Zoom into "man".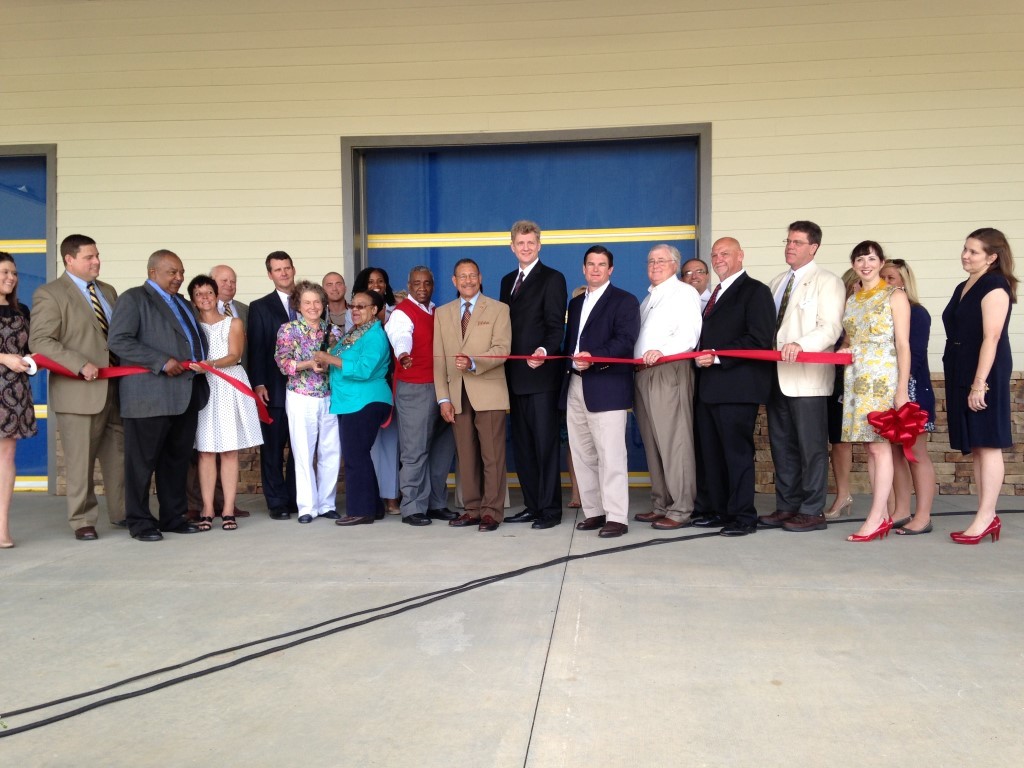
Zoom target: 109:246:207:538.
